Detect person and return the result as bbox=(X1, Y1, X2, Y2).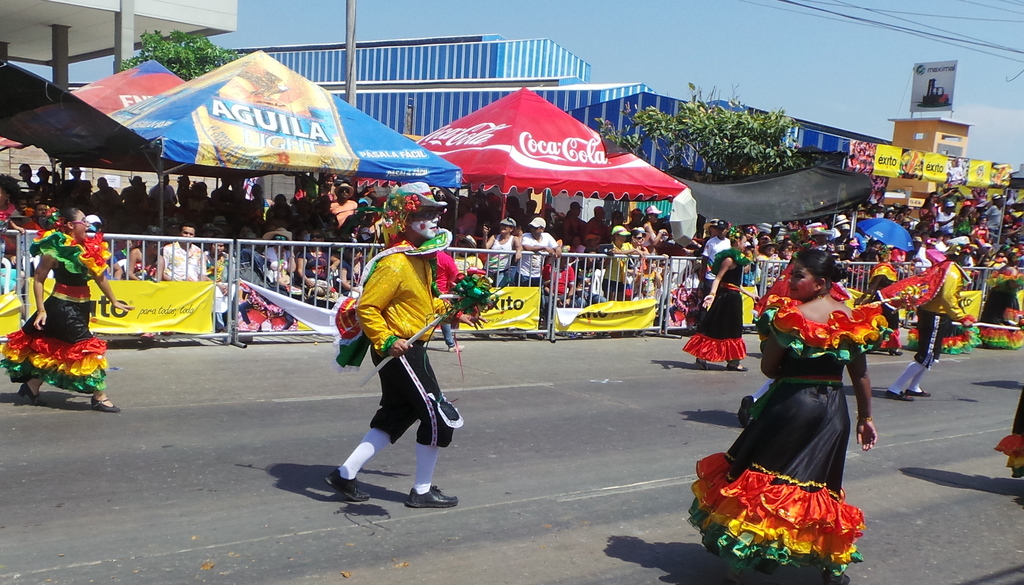
bbox=(0, 209, 124, 415).
